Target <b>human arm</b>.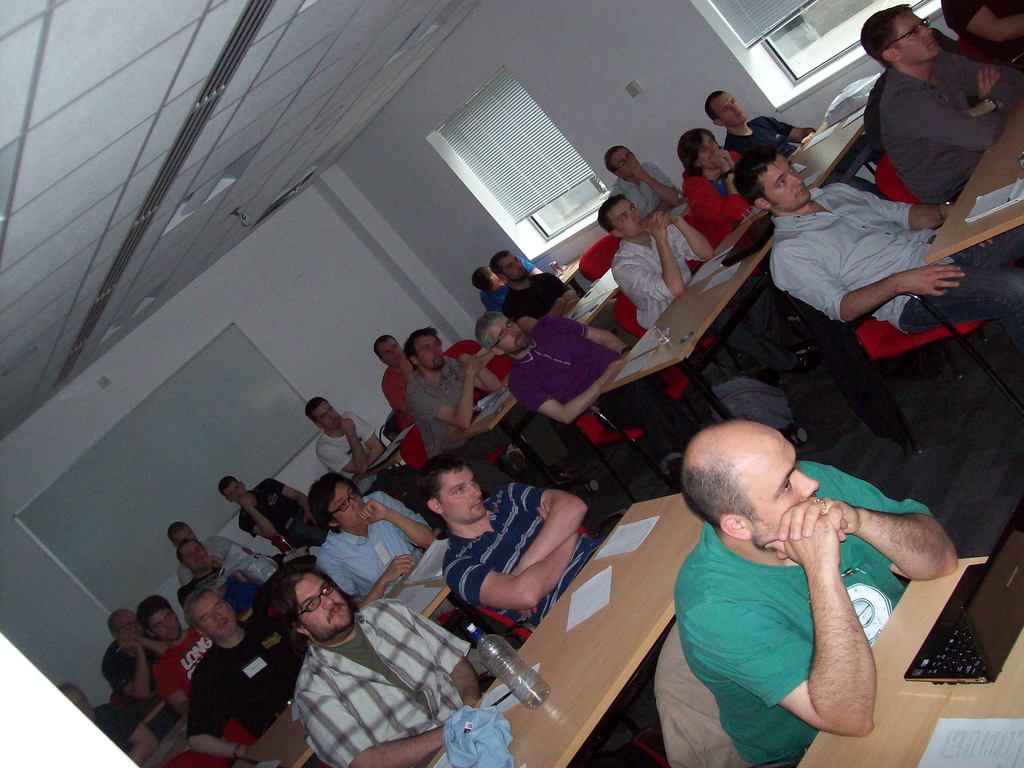
Target region: (355, 411, 387, 472).
